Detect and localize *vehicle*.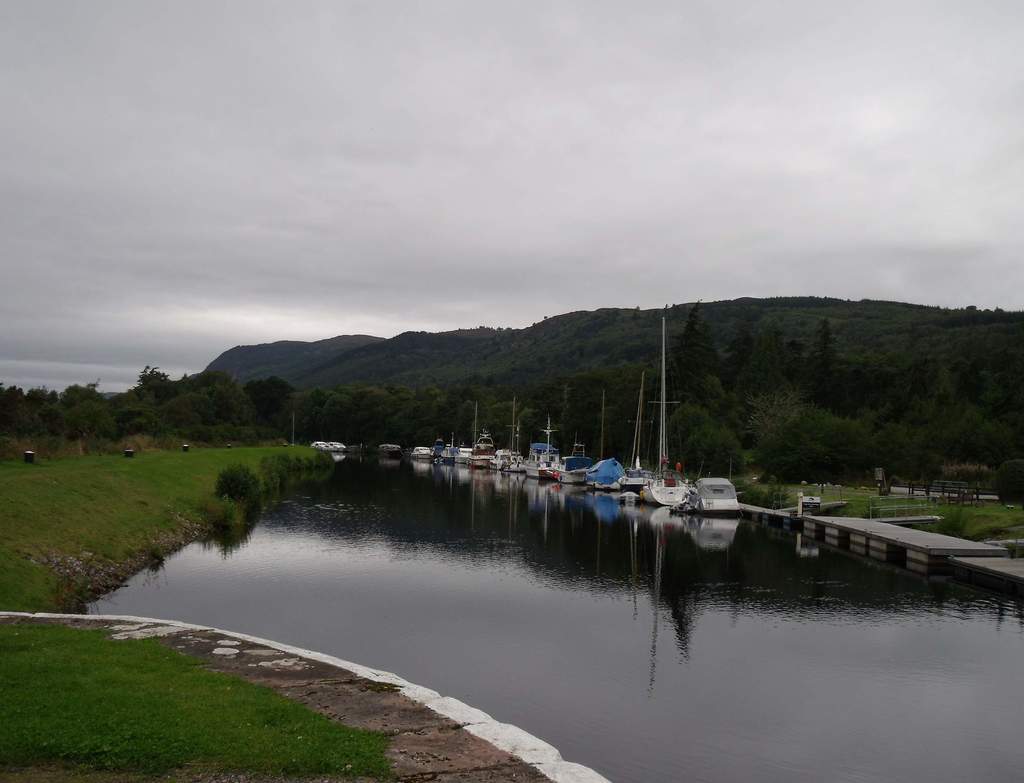
Localized at bbox=(325, 441, 351, 451).
